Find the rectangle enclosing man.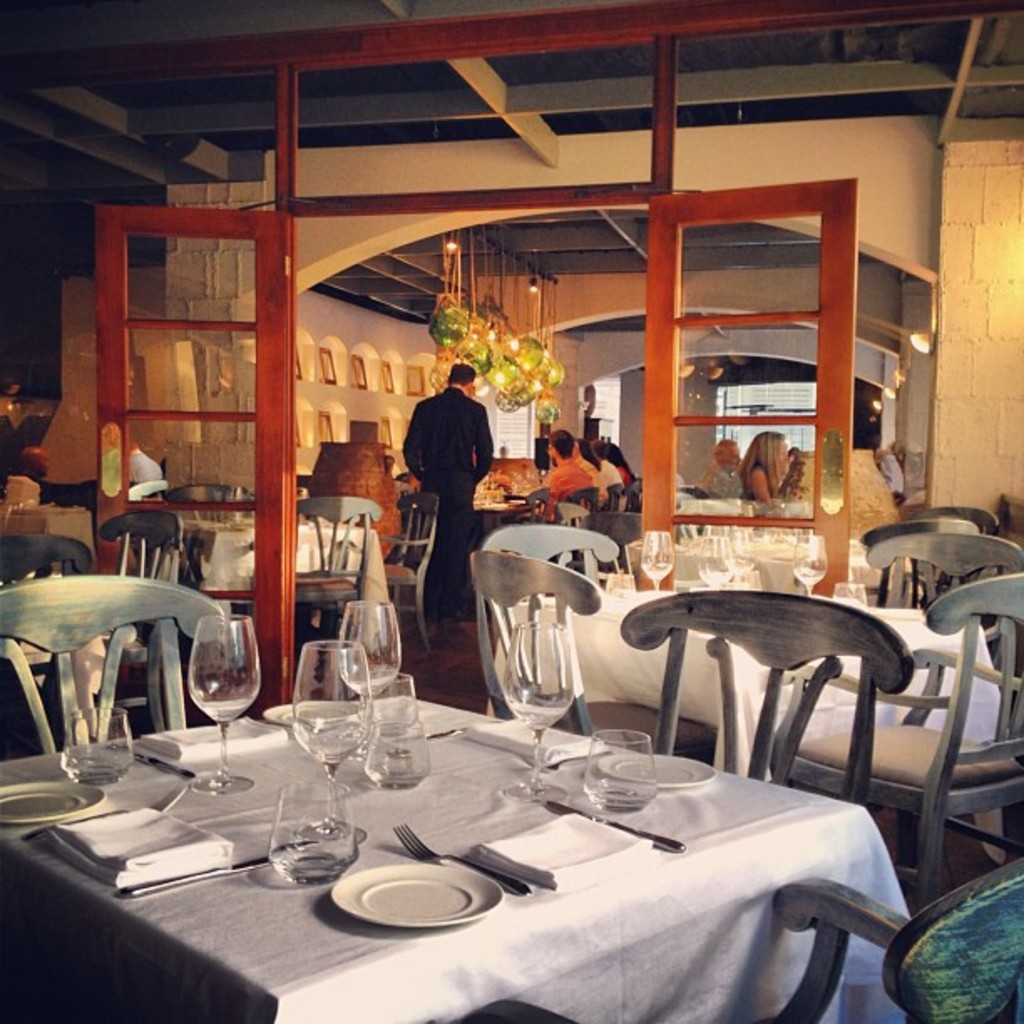
left=545, top=430, right=587, bottom=502.
